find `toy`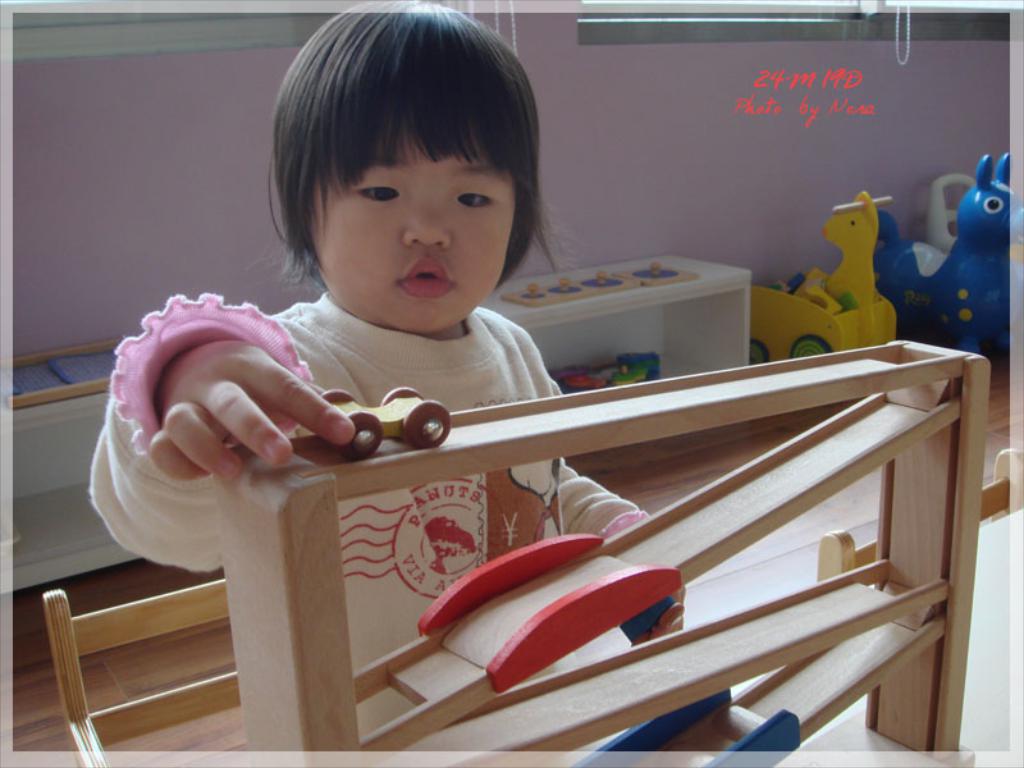
573, 690, 804, 767
